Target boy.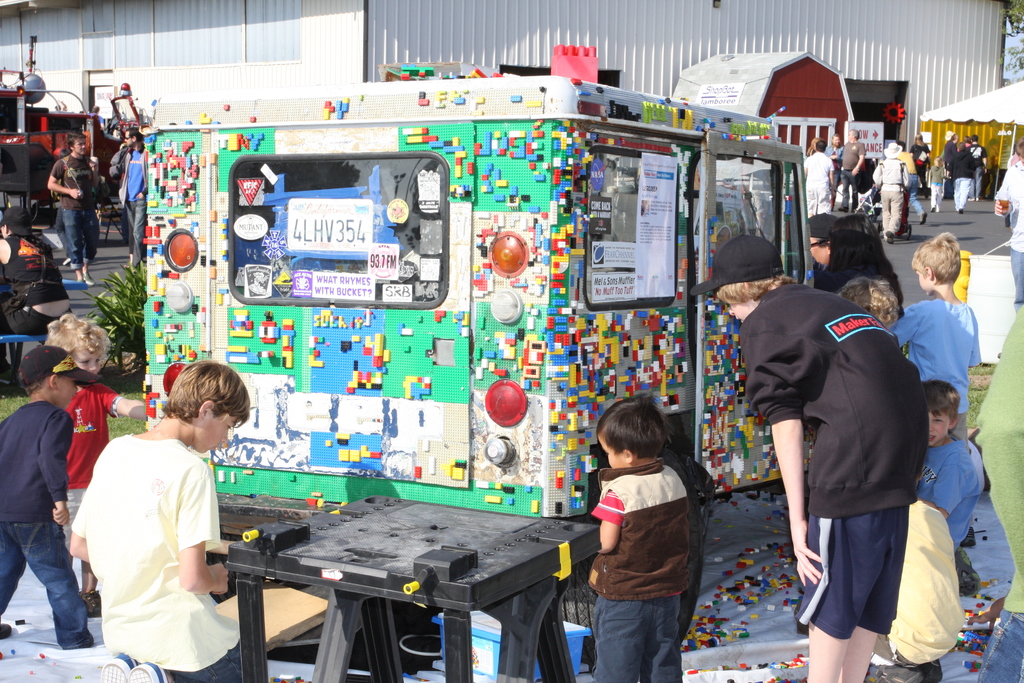
Target region: 586:393:688:682.
